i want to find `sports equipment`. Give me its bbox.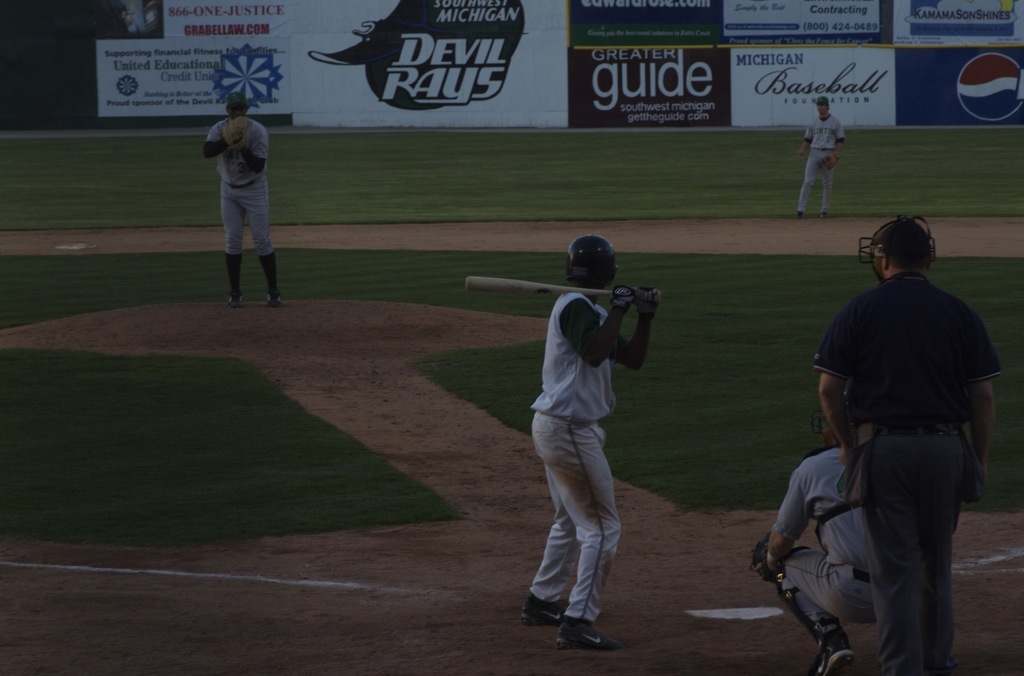
region(564, 230, 621, 293).
